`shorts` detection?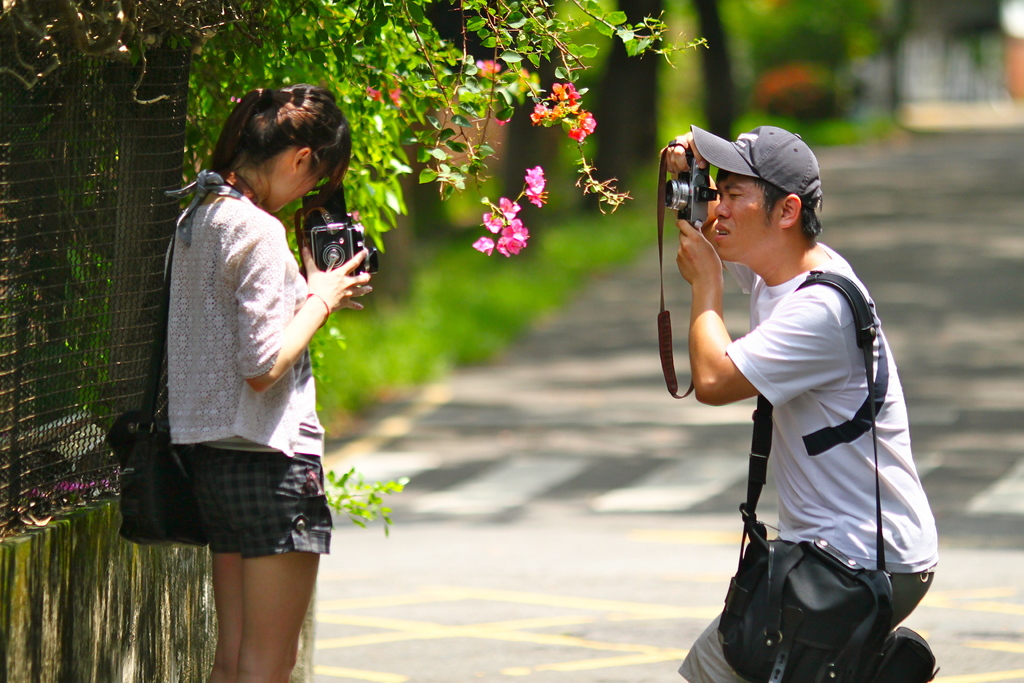
[186, 446, 335, 555]
